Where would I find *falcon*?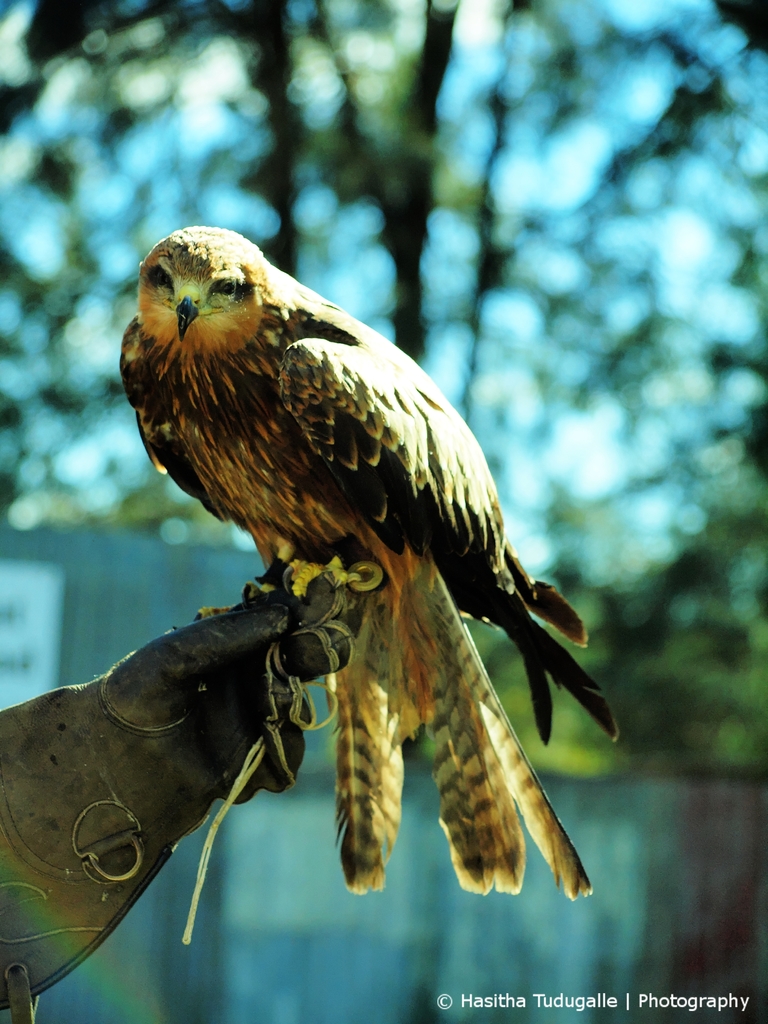
At bbox=(126, 224, 617, 901).
